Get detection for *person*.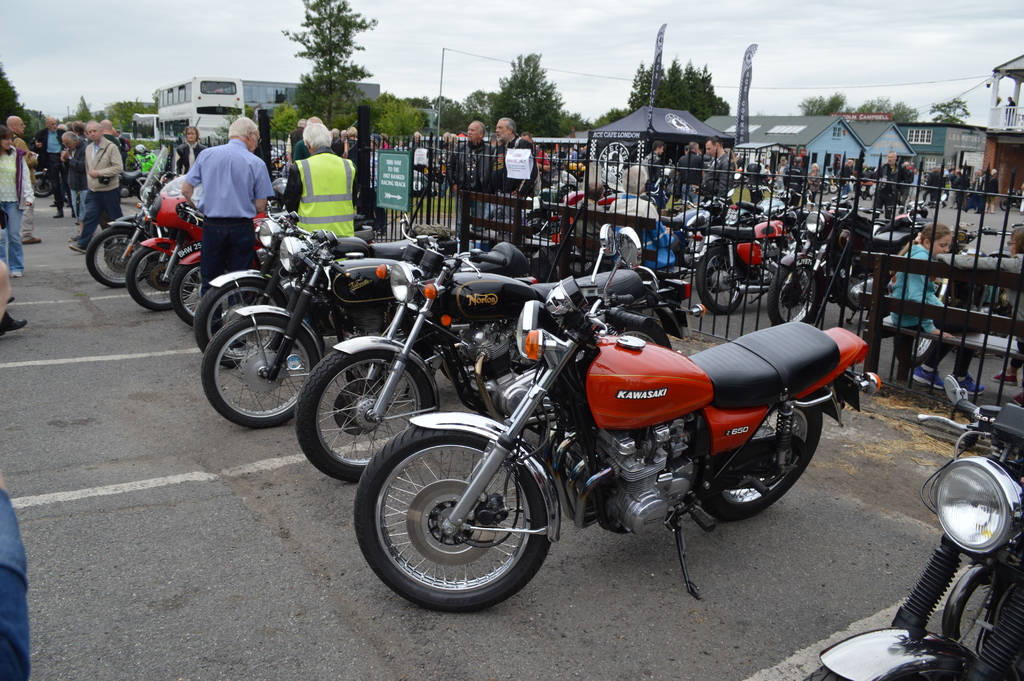
Detection: box(0, 124, 40, 281).
